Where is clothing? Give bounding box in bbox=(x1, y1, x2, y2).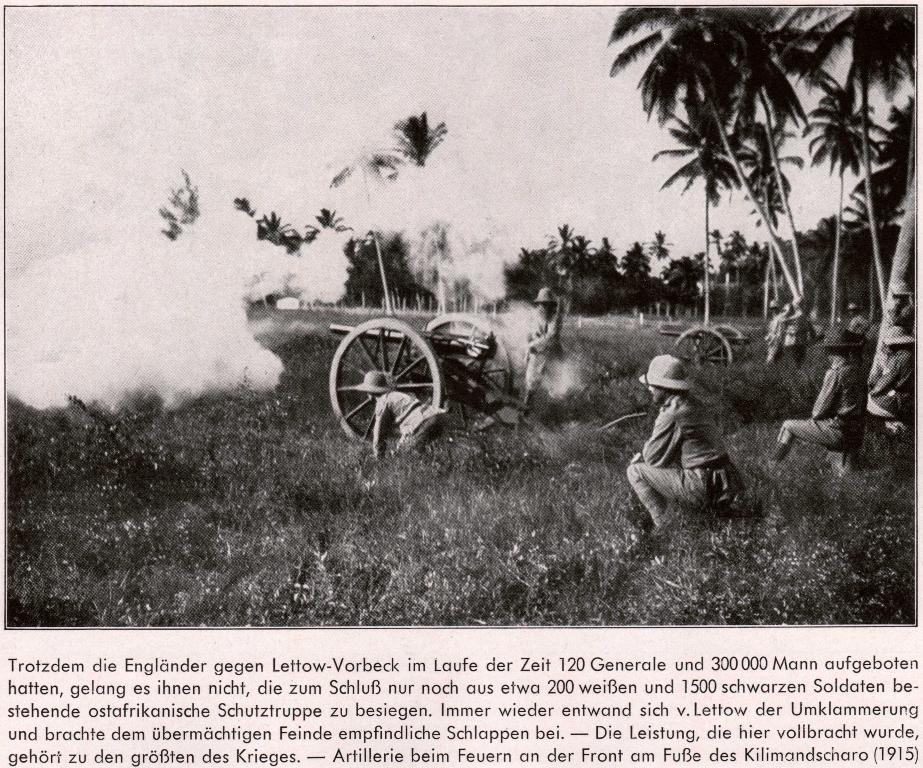
bbox=(626, 387, 746, 525).
